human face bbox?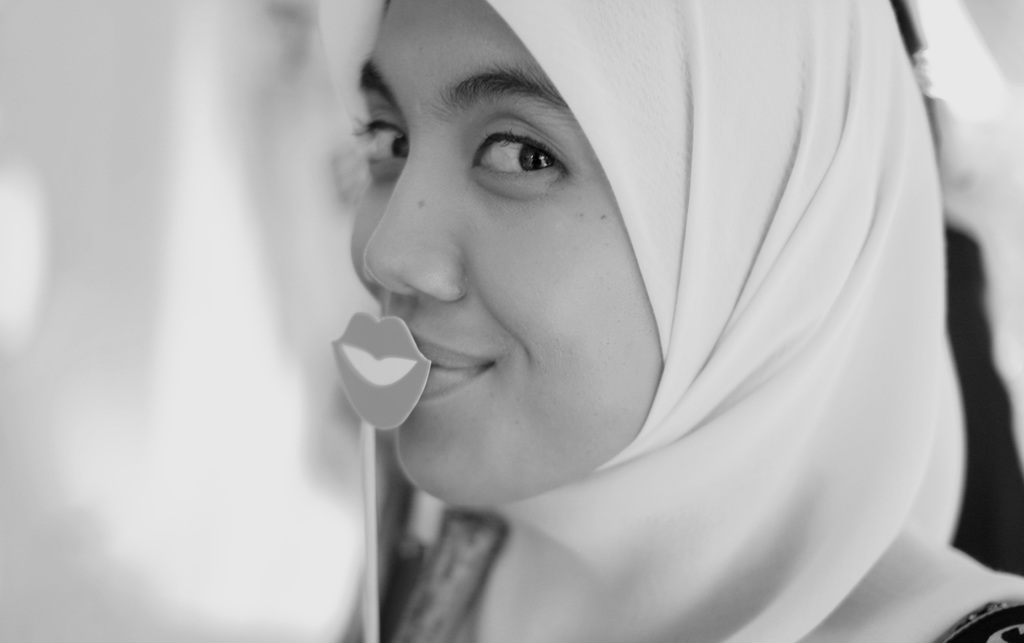
{"x1": 348, "y1": 0, "x2": 663, "y2": 505}
